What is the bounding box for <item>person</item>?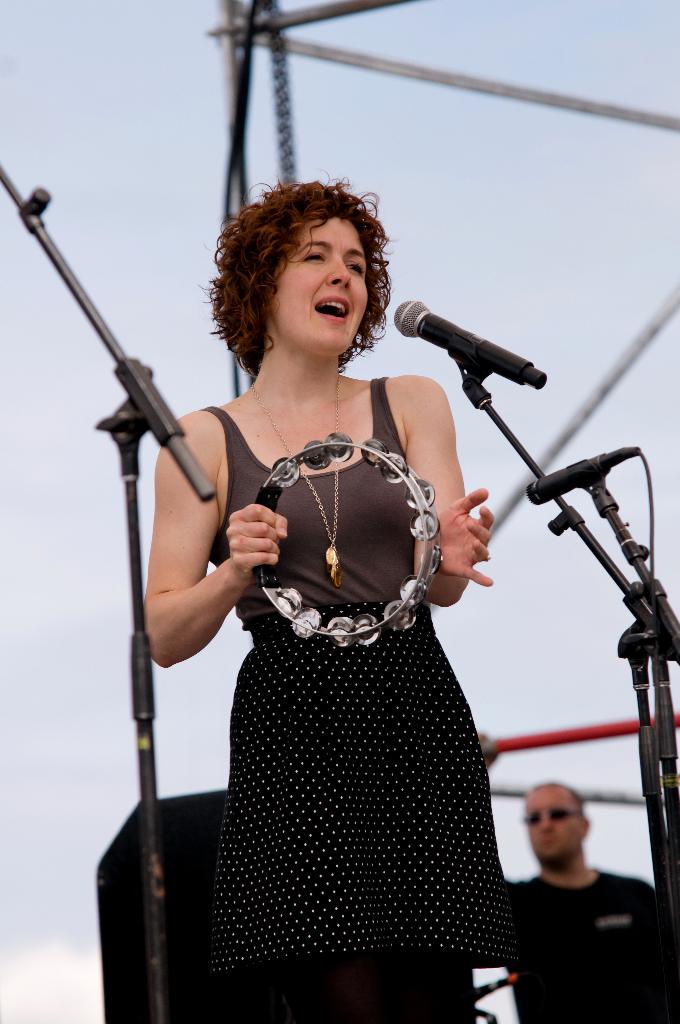
box=[517, 776, 656, 981].
